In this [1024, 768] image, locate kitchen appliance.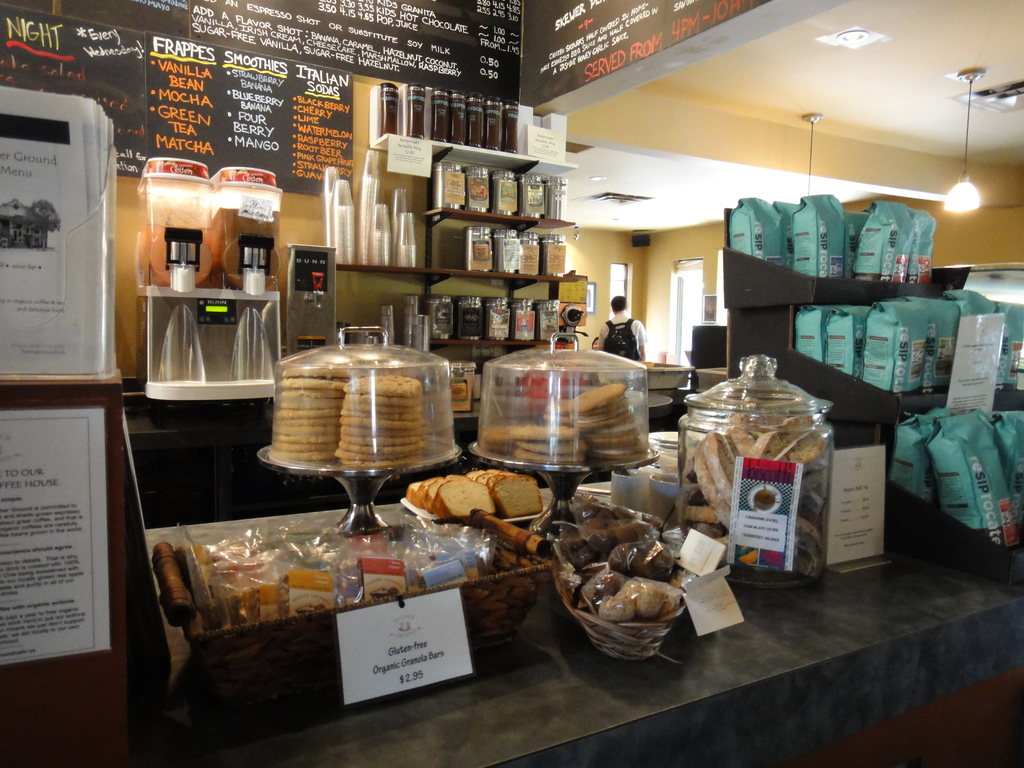
Bounding box: [left=213, top=166, right=282, bottom=292].
